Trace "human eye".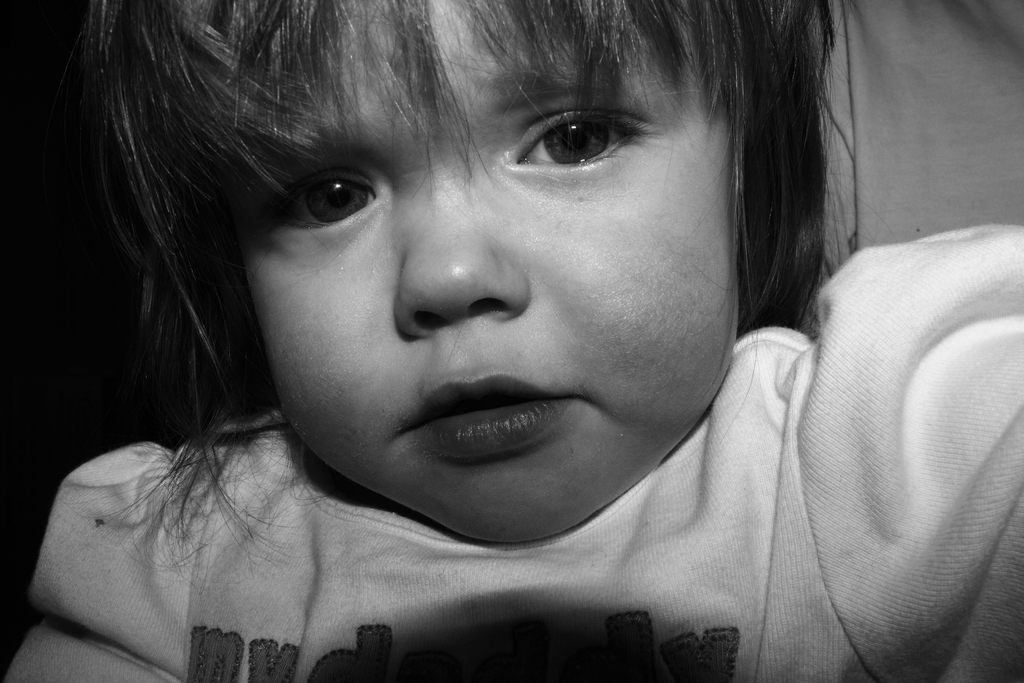
Traced to box=[504, 101, 646, 174].
